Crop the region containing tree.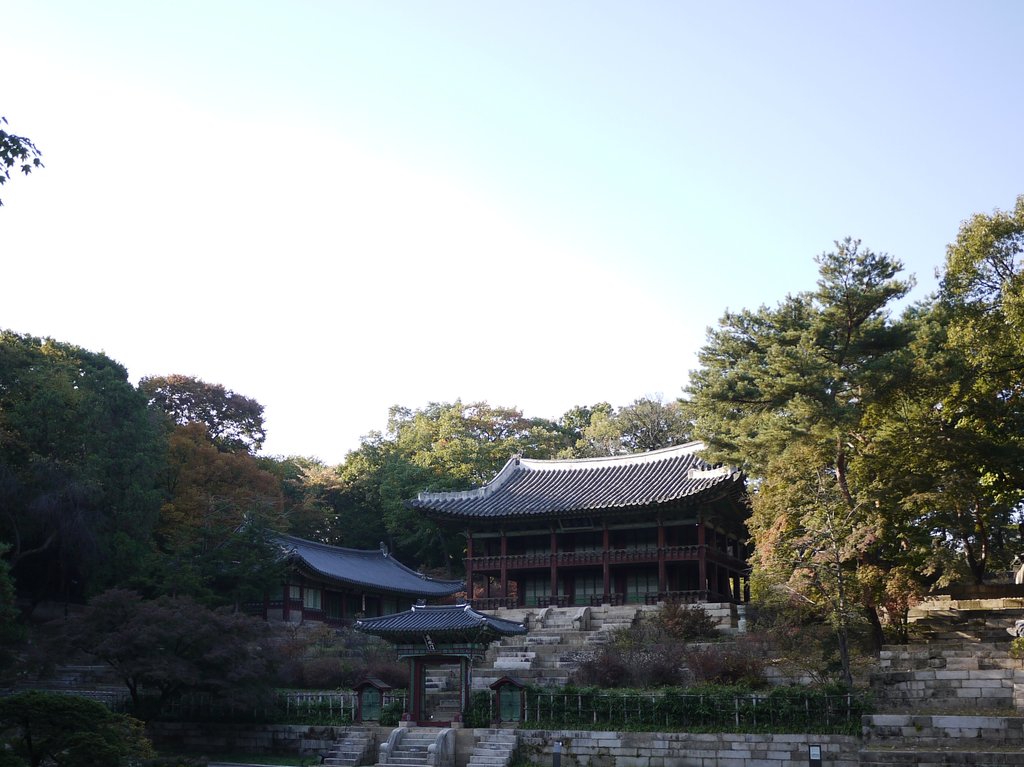
Crop region: locate(354, 388, 583, 595).
